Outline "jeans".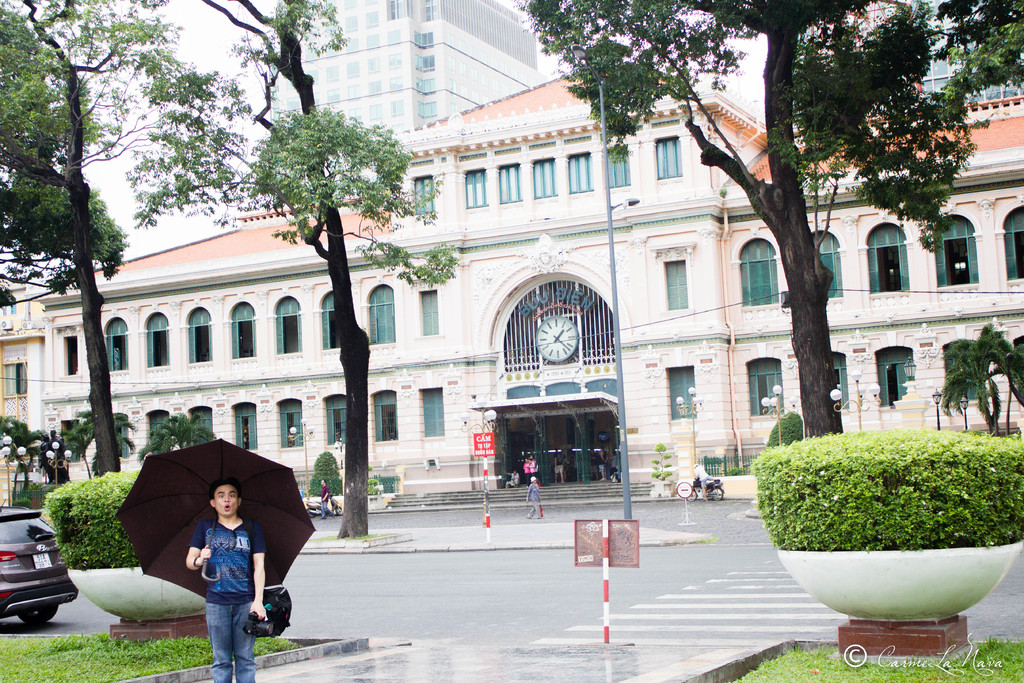
Outline: <box>184,574,252,679</box>.
